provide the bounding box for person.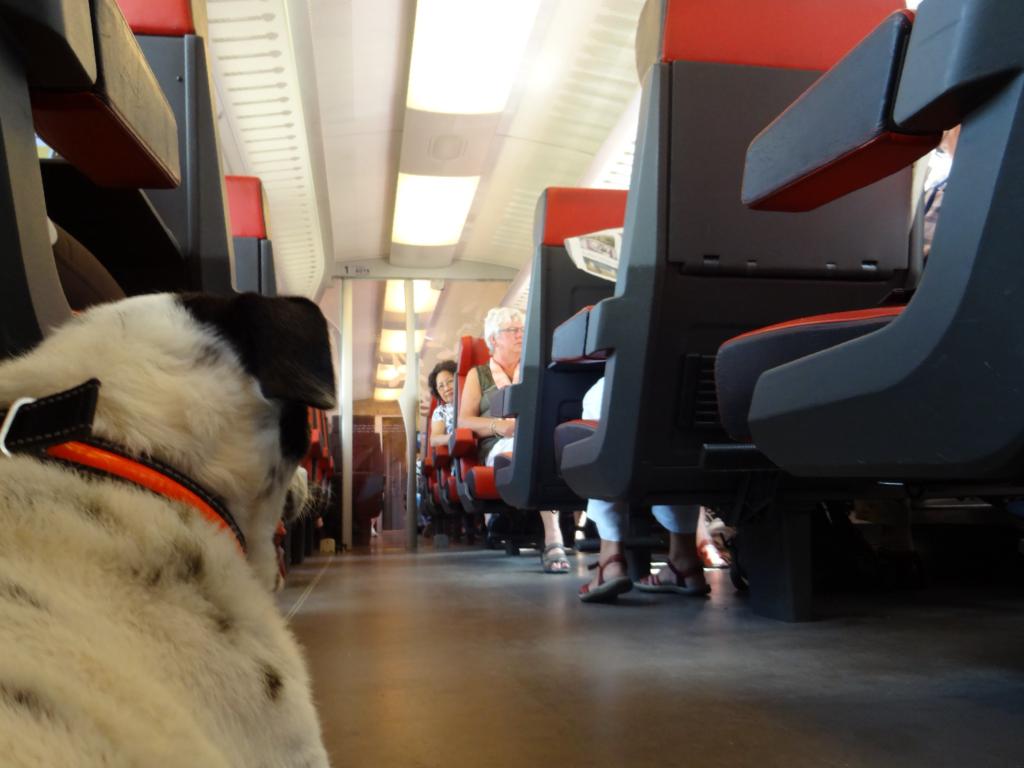
(694, 499, 730, 572).
